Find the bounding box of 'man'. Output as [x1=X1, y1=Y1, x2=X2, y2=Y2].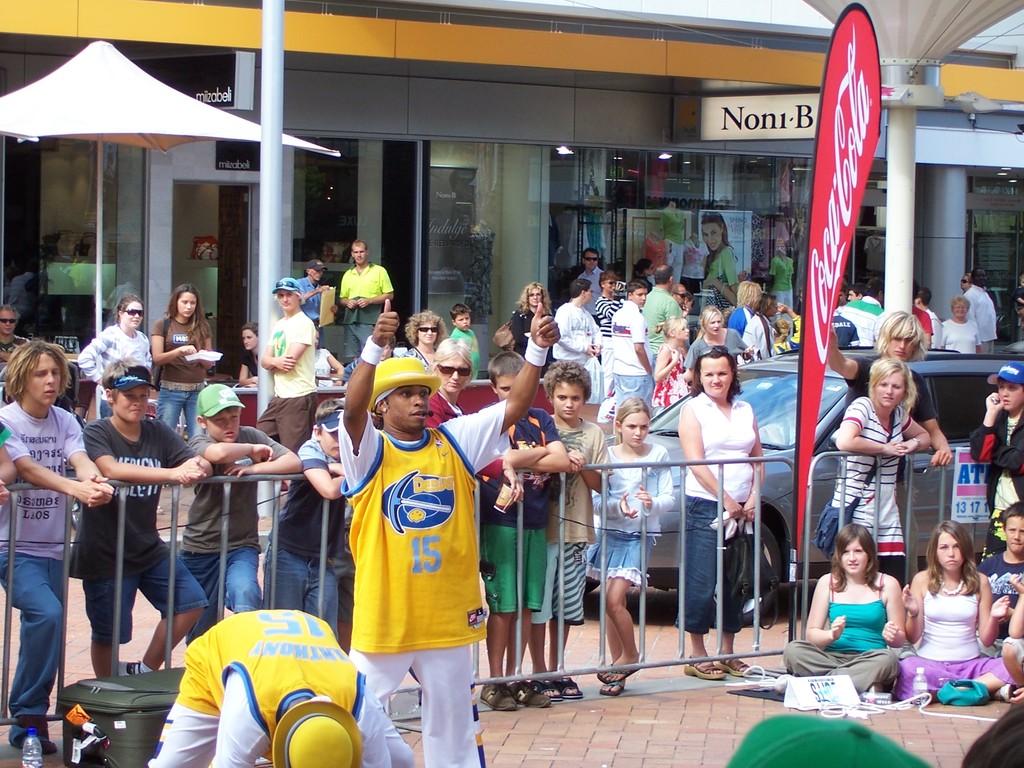
[x1=644, y1=264, x2=678, y2=351].
